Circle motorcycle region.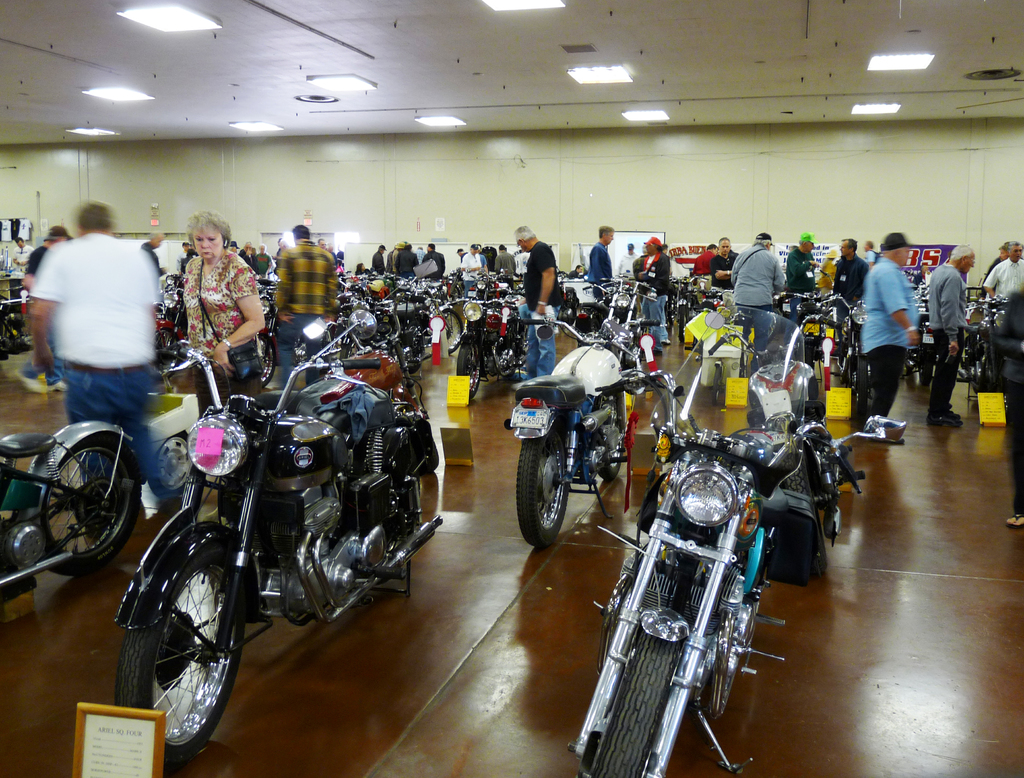
Region: x1=113 y1=309 x2=441 y2=755.
